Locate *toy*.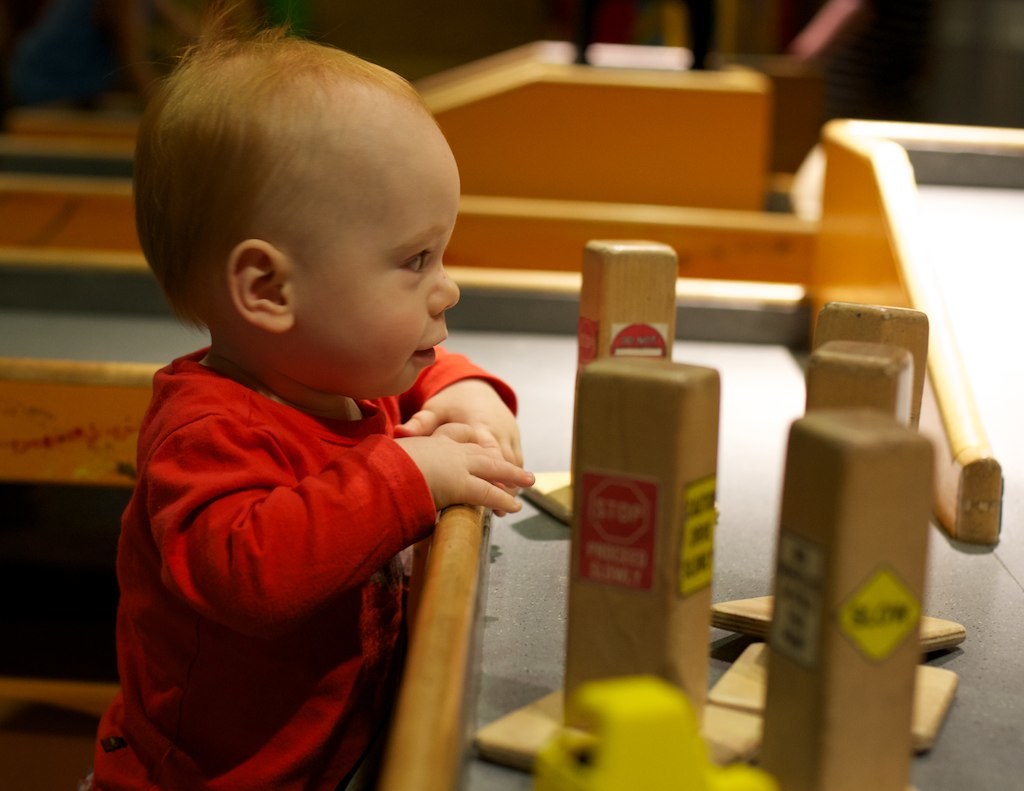
Bounding box: region(531, 674, 779, 790).
